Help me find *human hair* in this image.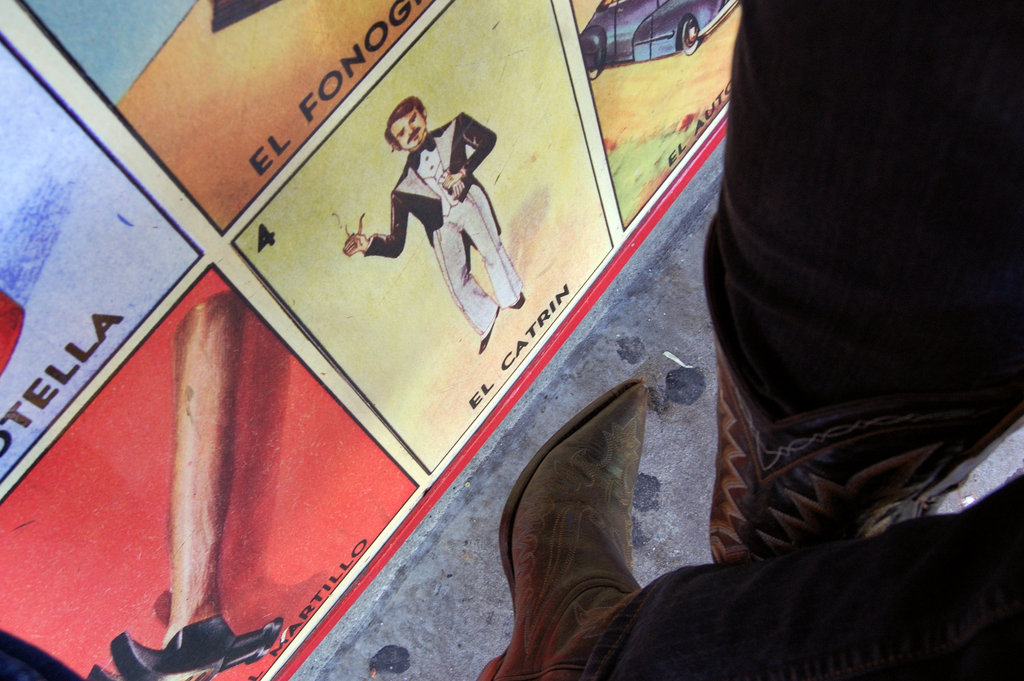
Found it: {"x1": 379, "y1": 92, "x2": 433, "y2": 151}.
